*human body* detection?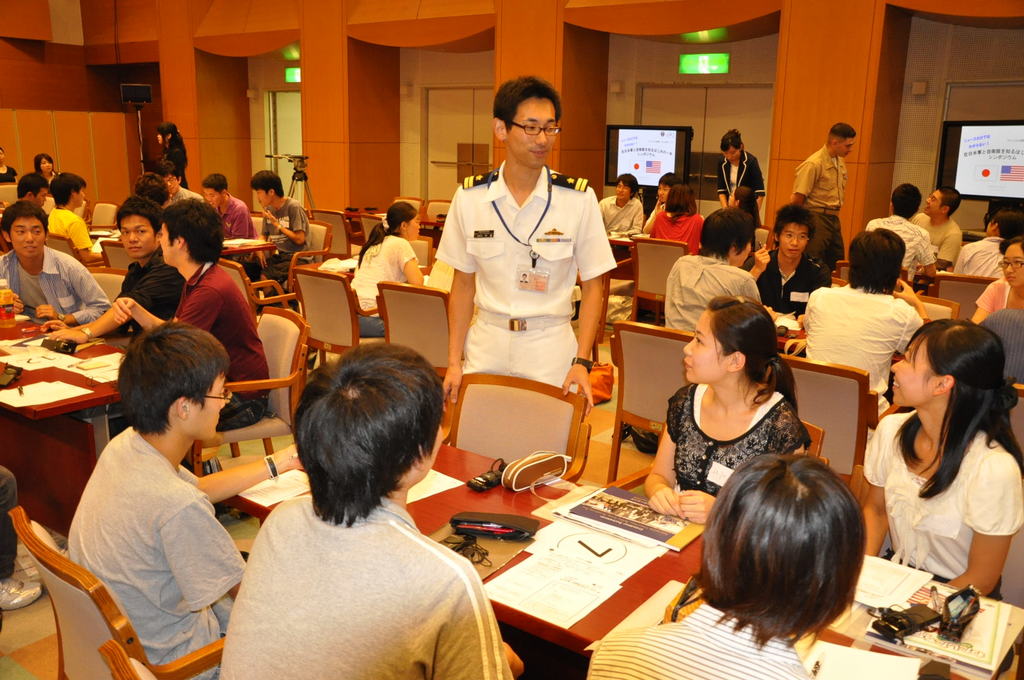
bbox=(644, 298, 808, 525)
